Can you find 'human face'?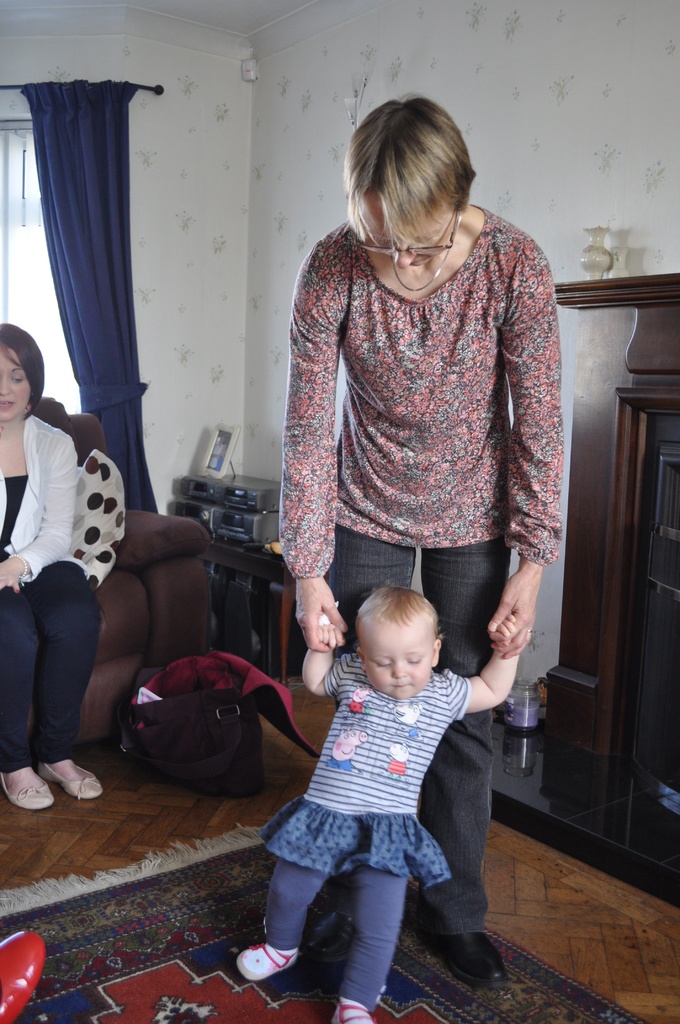
Yes, bounding box: (x1=363, y1=627, x2=433, y2=698).
